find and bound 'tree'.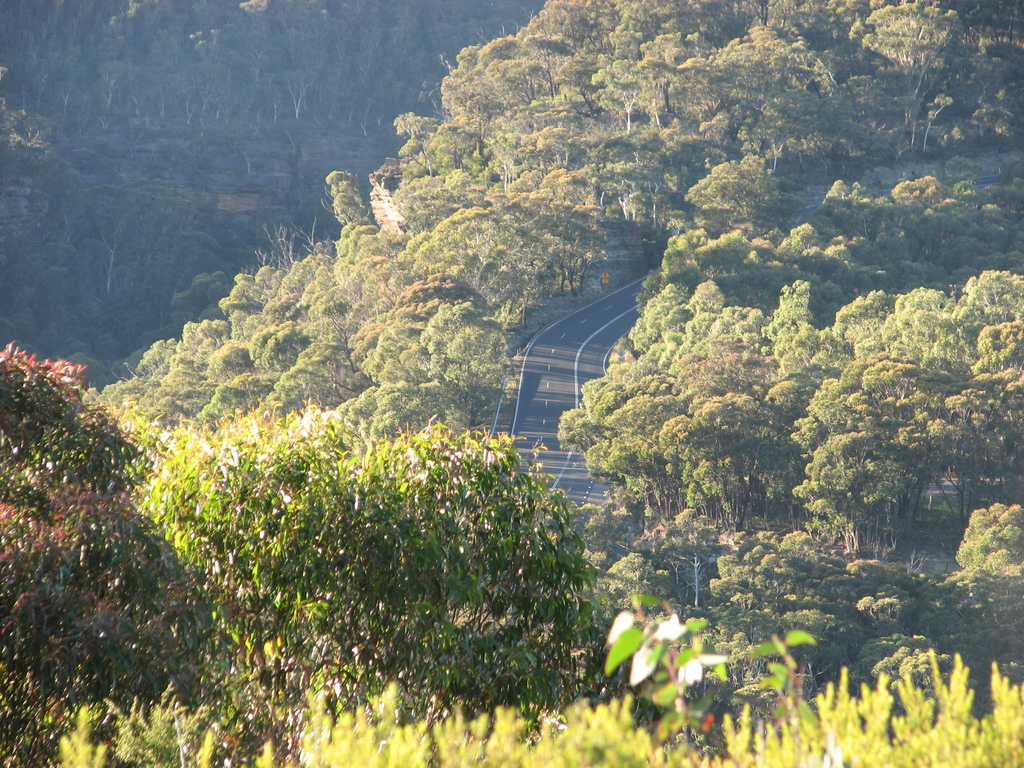
Bound: {"left": 0, "top": 341, "right": 243, "bottom": 762}.
